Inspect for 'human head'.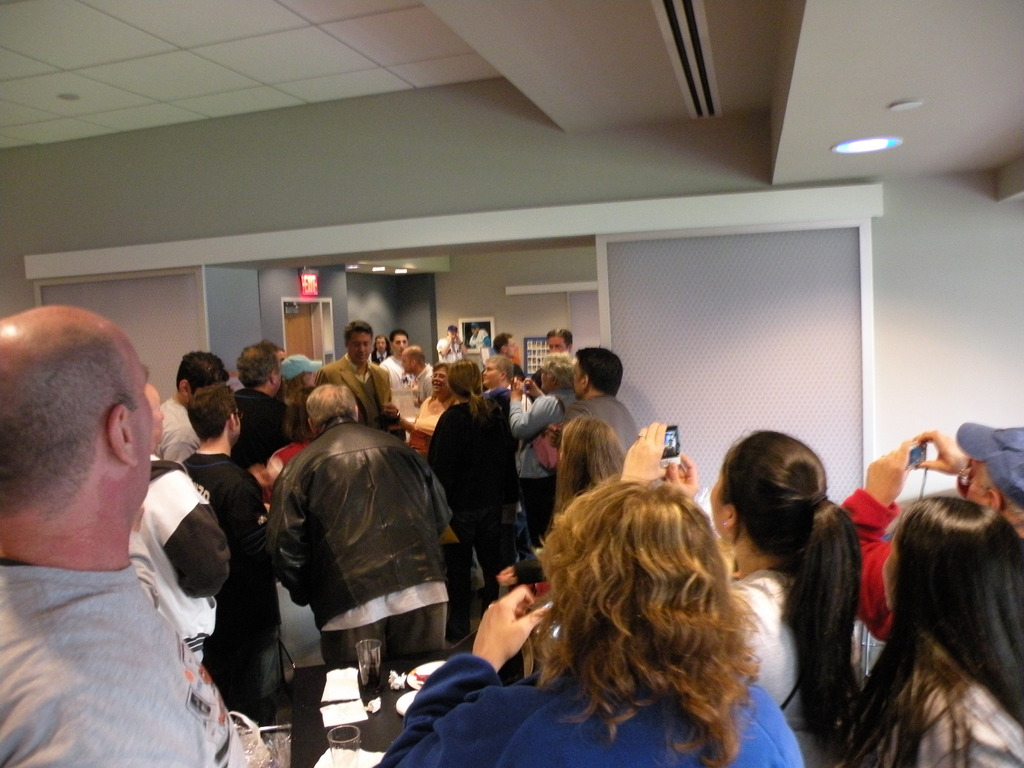
Inspection: region(544, 483, 741, 666).
